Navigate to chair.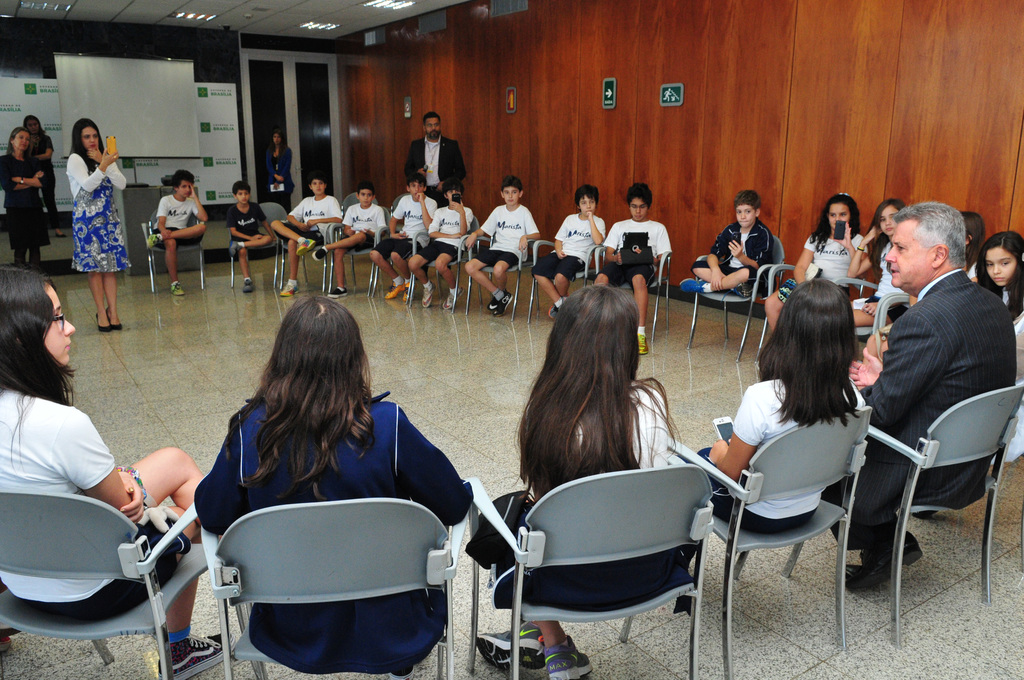
Navigation target: x1=530, y1=241, x2=604, y2=327.
